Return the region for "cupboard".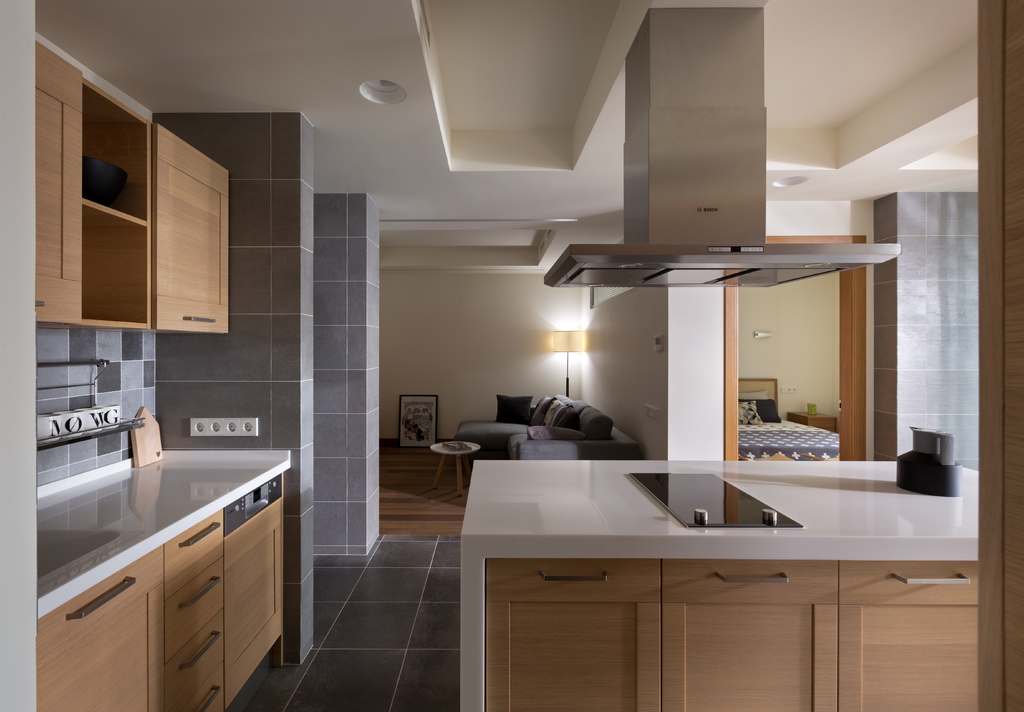
x1=36 y1=470 x2=295 y2=711.
